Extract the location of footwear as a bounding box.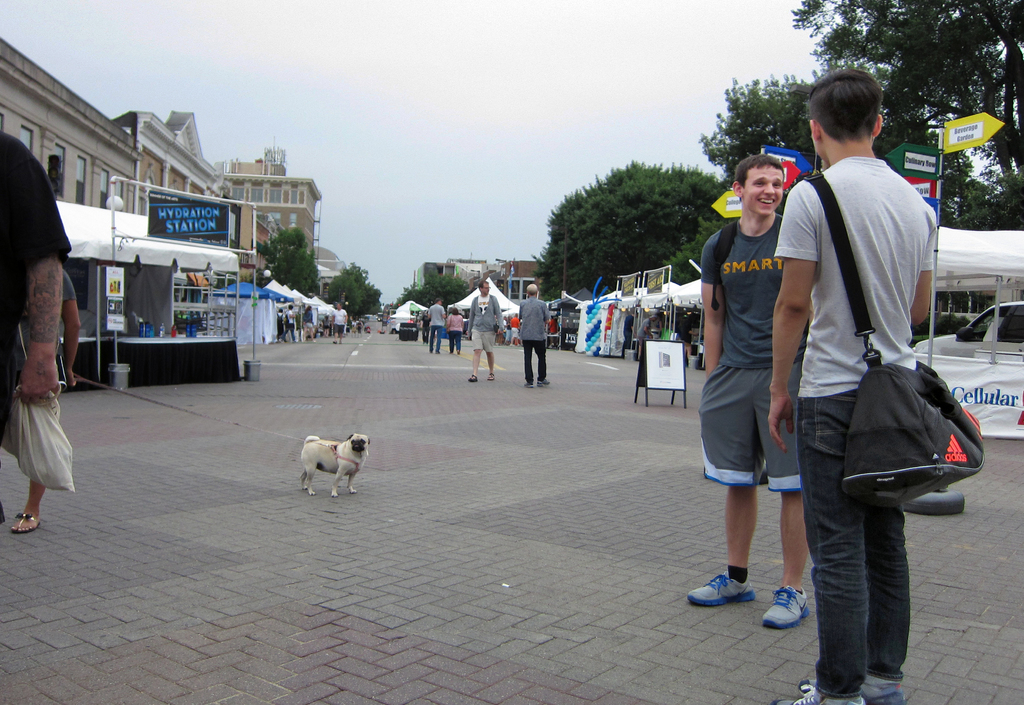
Rect(467, 375, 478, 384).
